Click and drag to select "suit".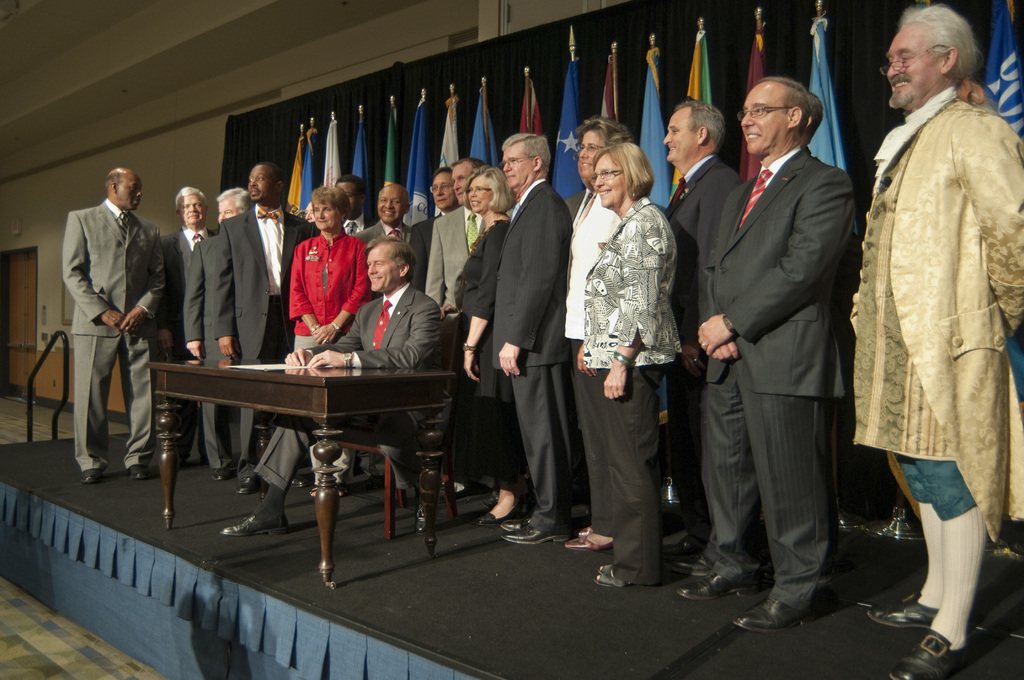
Selection: [left=571, top=191, right=681, bottom=590].
